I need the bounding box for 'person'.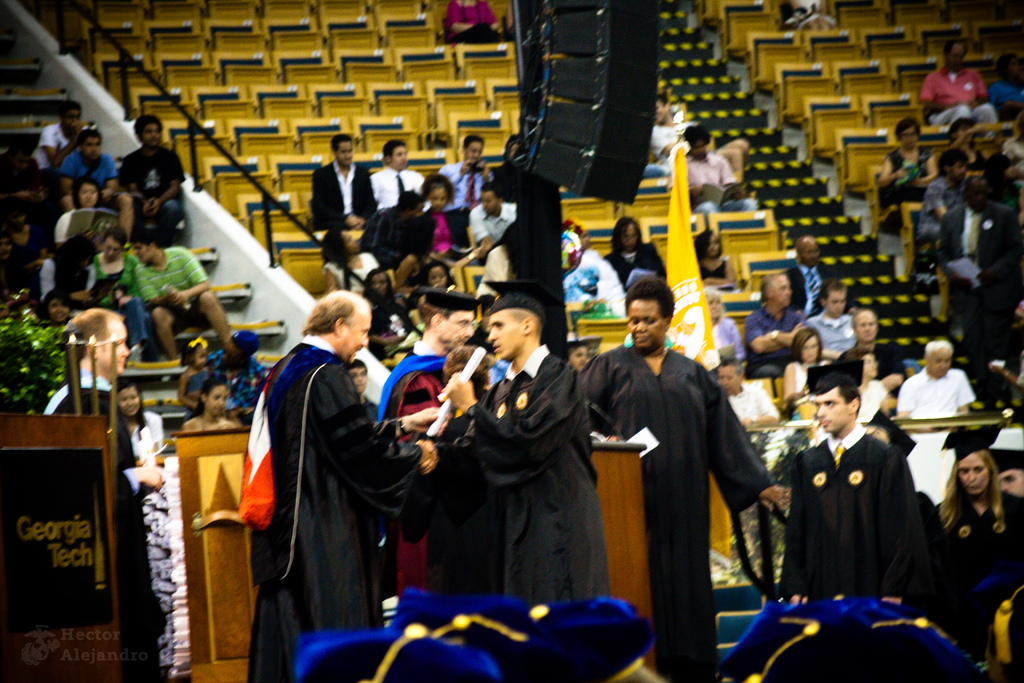
Here it is: box=[849, 348, 904, 427].
